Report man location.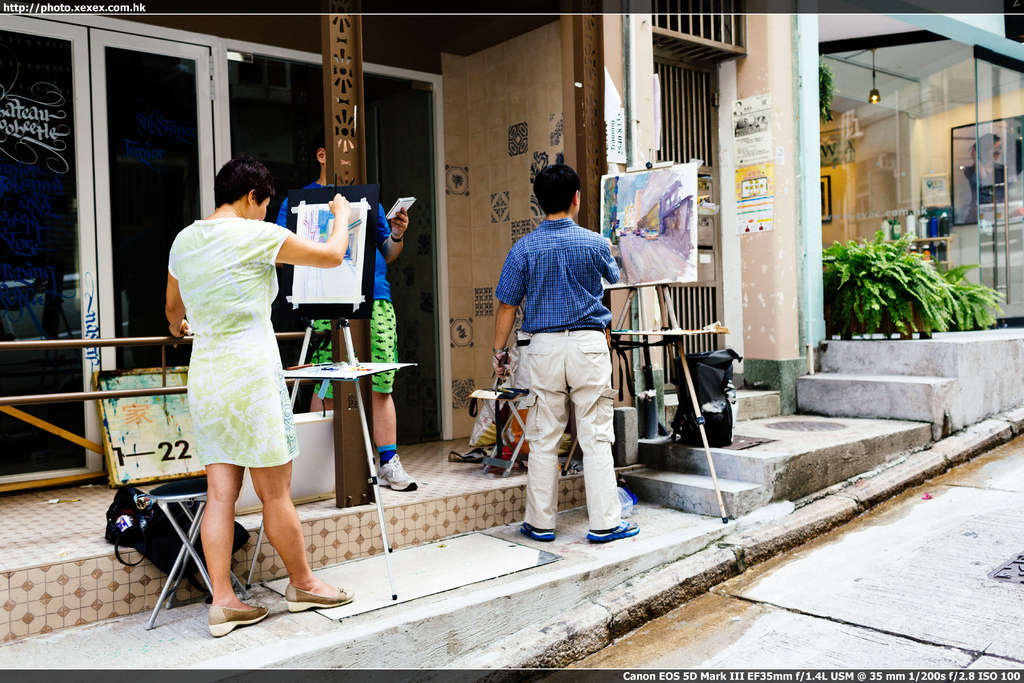
Report: <region>495, 165, 639, 546</region>.
